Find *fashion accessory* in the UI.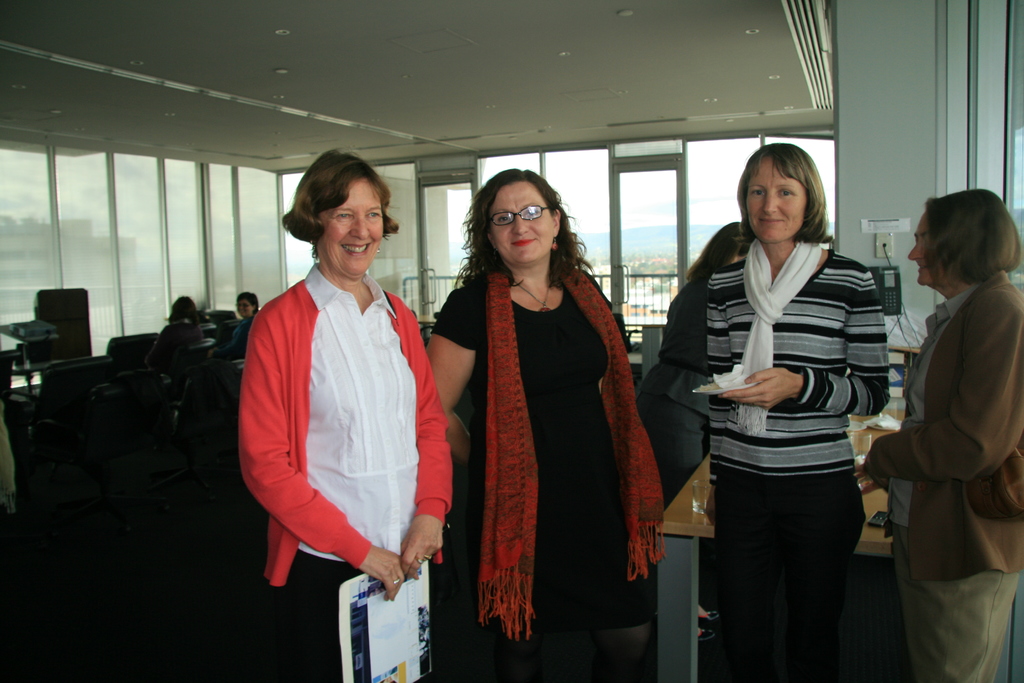
UI element at (left=389, top=574, right=401, bottom=586).
